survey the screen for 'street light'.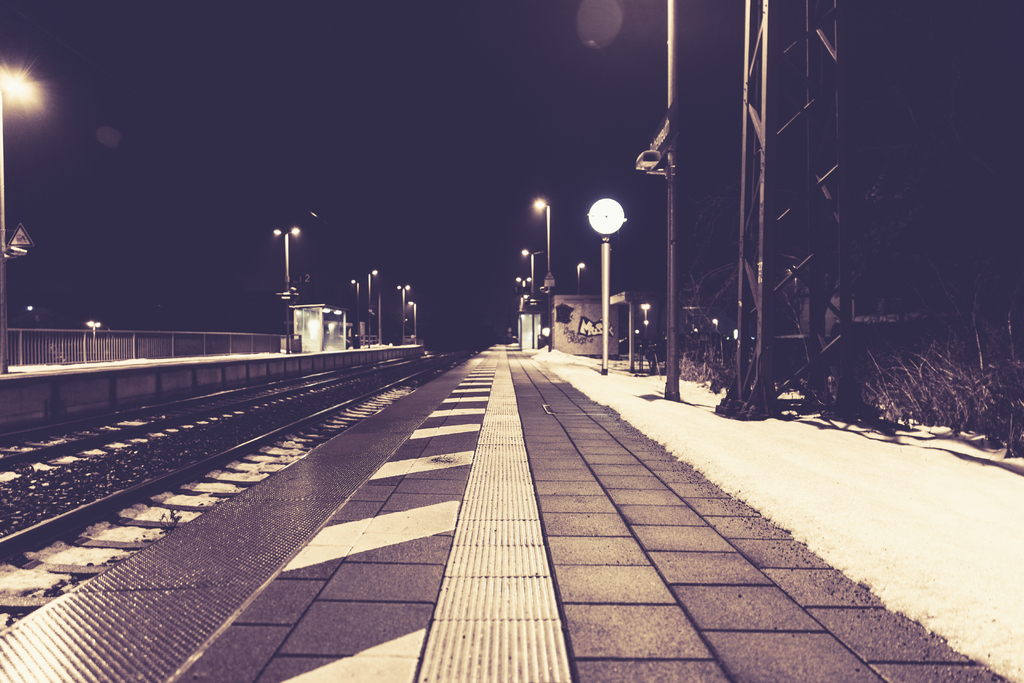
Survey found: {"x1": 0, "y1": 65, "x2": 13, "y2": 370}.
